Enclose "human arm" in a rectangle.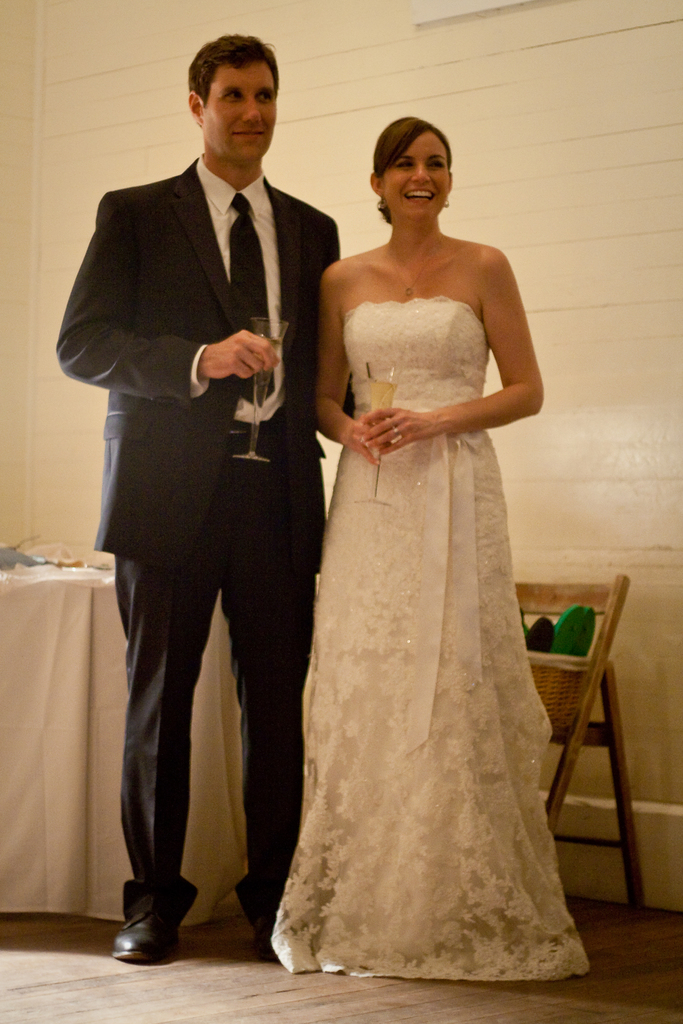
BBox(362, 252, 548, 452).
